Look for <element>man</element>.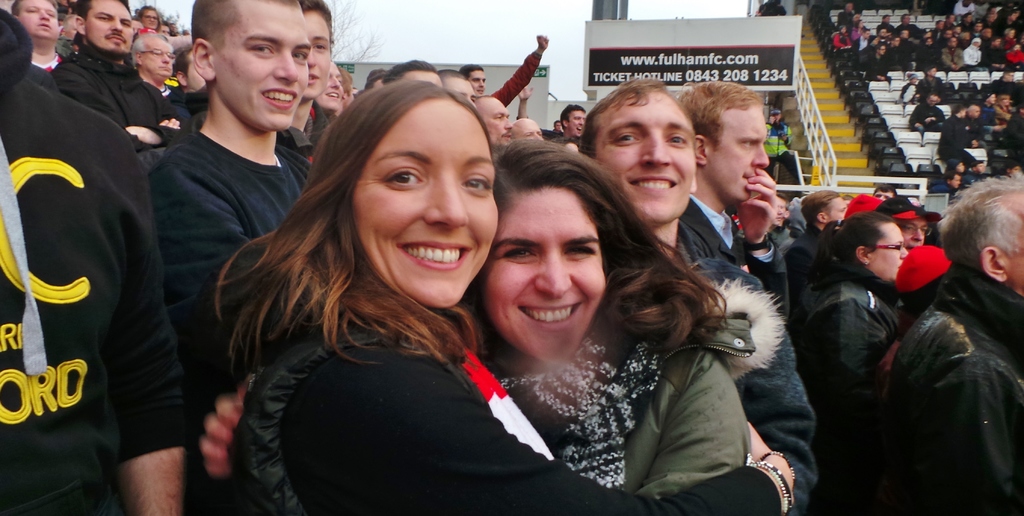
Found: 570:85:838:515.
